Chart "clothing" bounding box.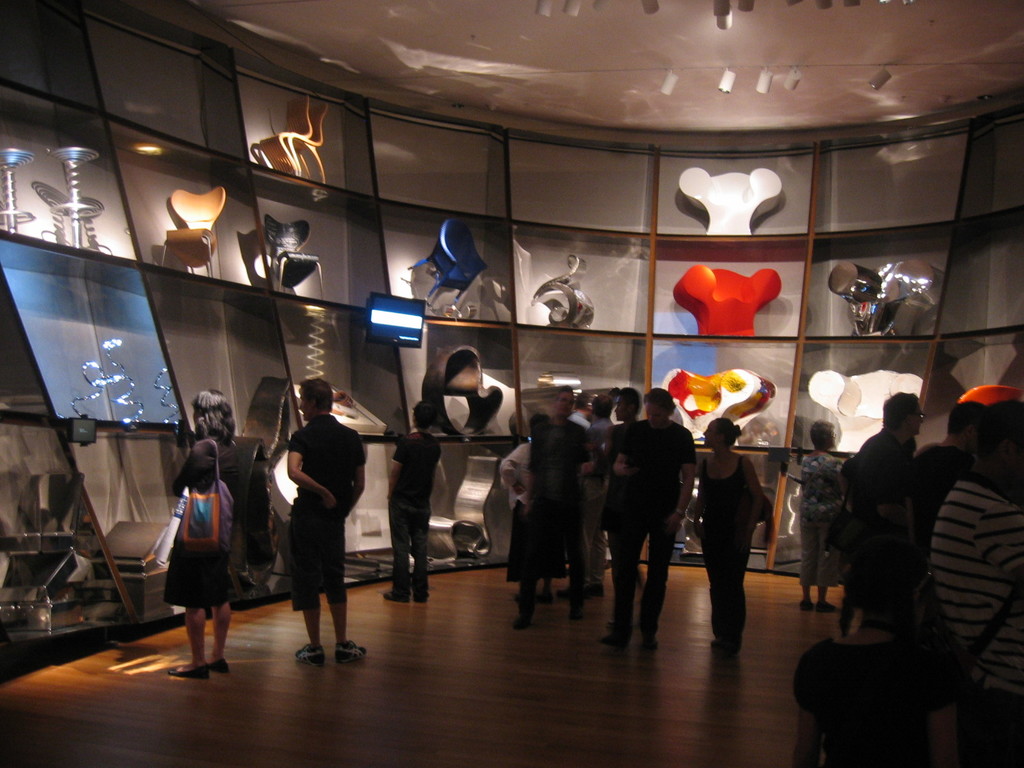
Charted: box=[797, 452, 848, 586].
